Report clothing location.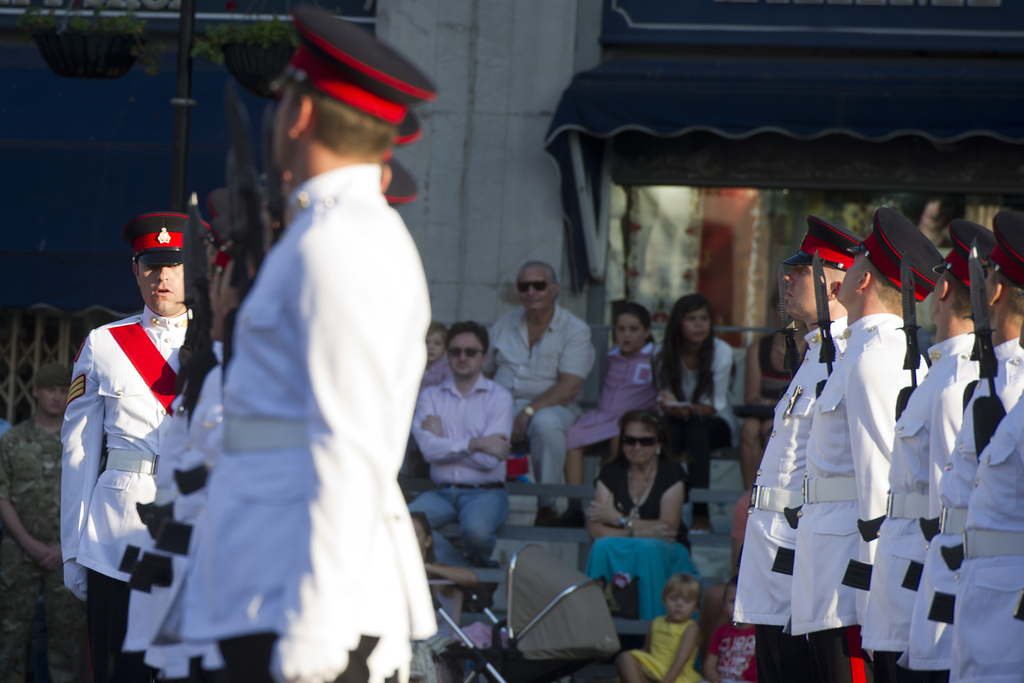
Report: x1=408 y1=369 x2=513 y2=568.
